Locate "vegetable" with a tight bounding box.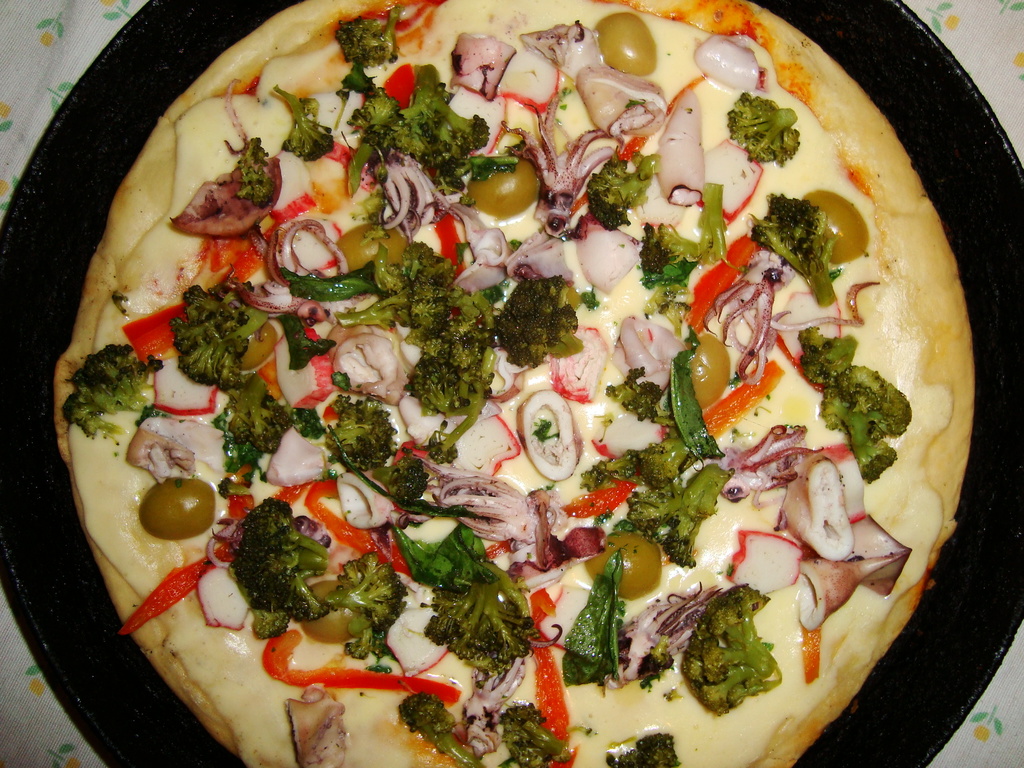
x1=592, y1=149, x2=660, y2=230.
